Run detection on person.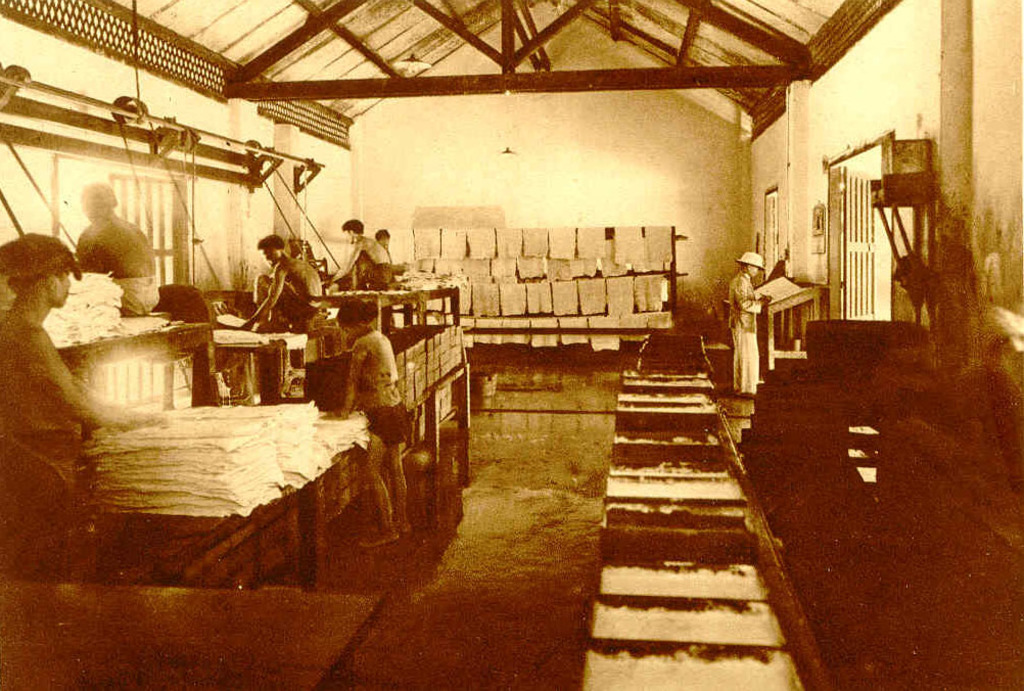
Result: 68, 179, 164, 315.
